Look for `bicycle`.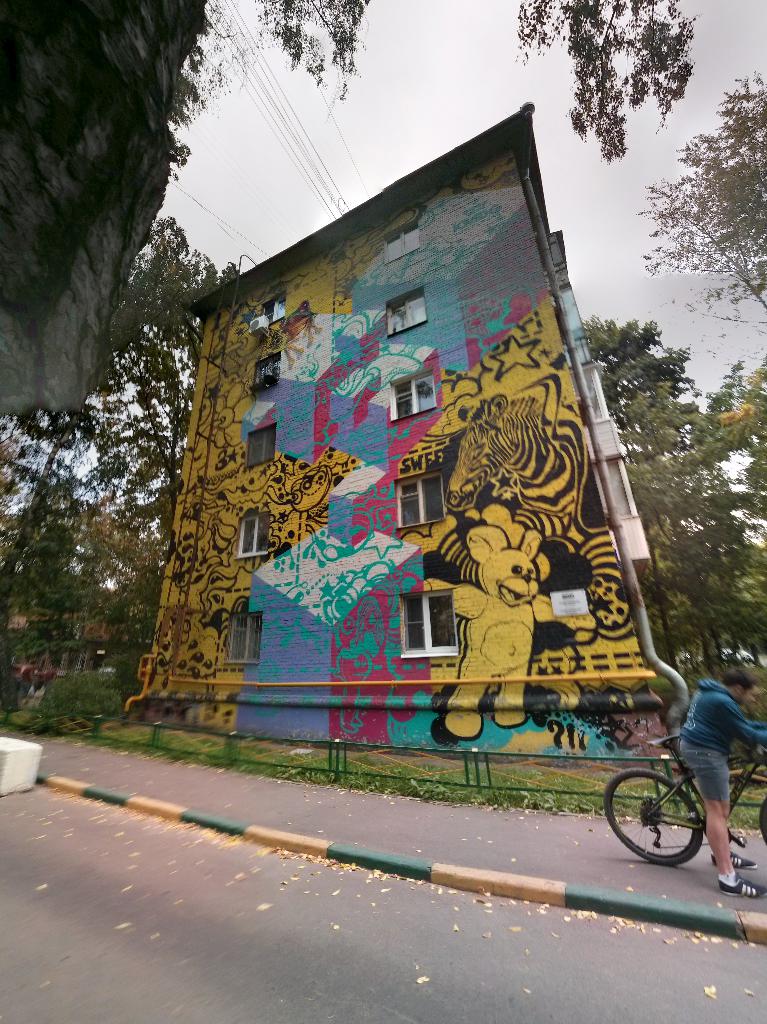
Found: x1=618 y1=728 x2=766 y2=879.
